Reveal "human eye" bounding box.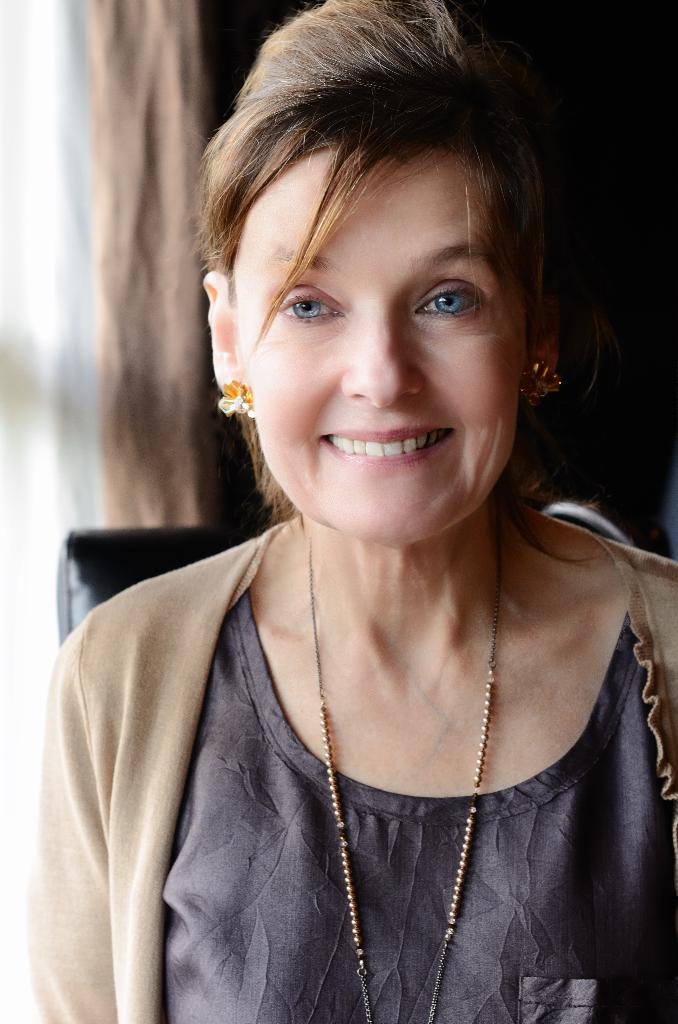
Revealed: (408,271,490,330).
